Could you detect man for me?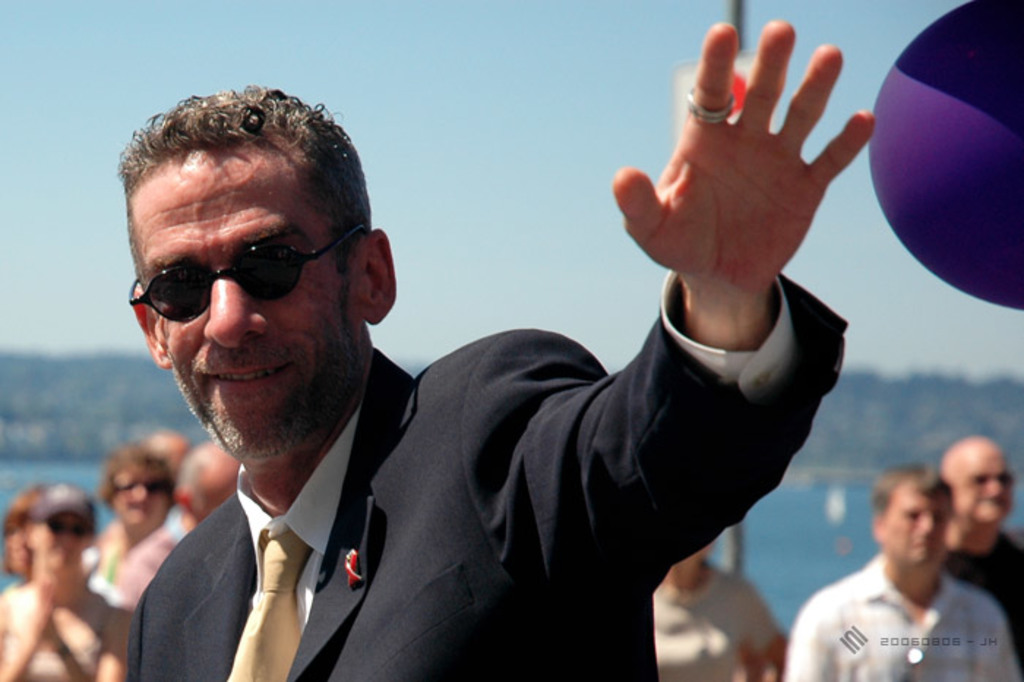
Detection result: 143/427/178/528.
